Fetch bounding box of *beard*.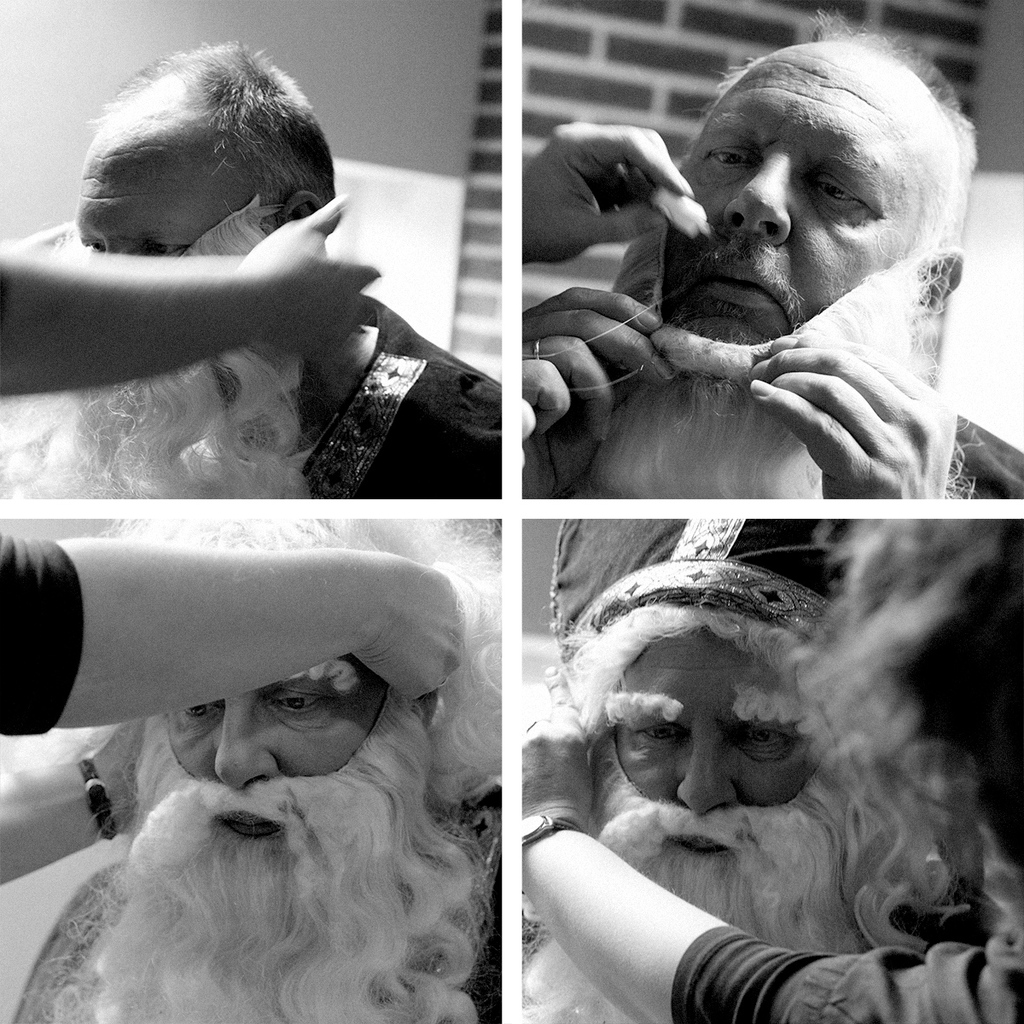
Bbox: <bbox>104, 700, 459, 1009</bbox>.
